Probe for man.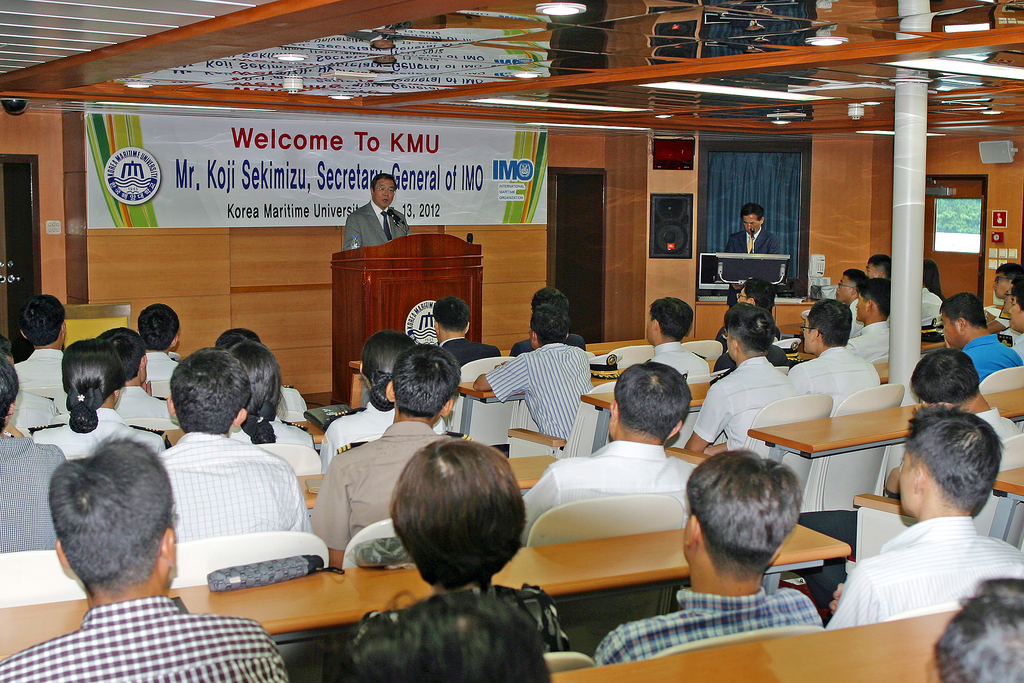
Probe result: locate(211, 319, 307, 423).
